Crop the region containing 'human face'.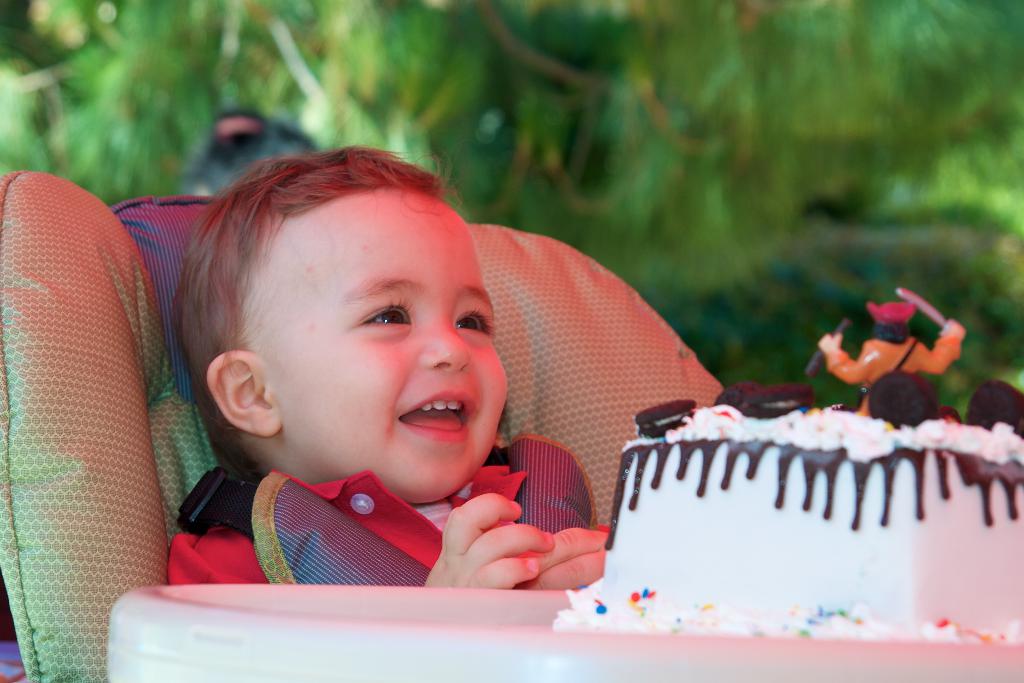
Crop region: region(270, 195, 505, 487).
